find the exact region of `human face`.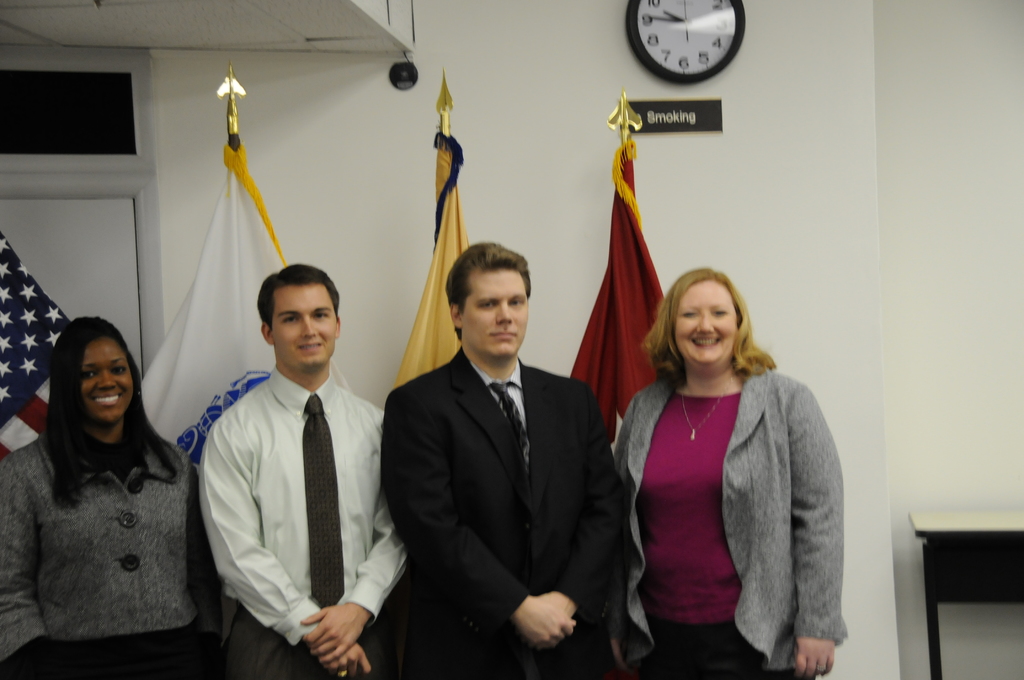
Exact region: {"x1": 269, "y1": 282, "x2": 334, "y2": 371}.
